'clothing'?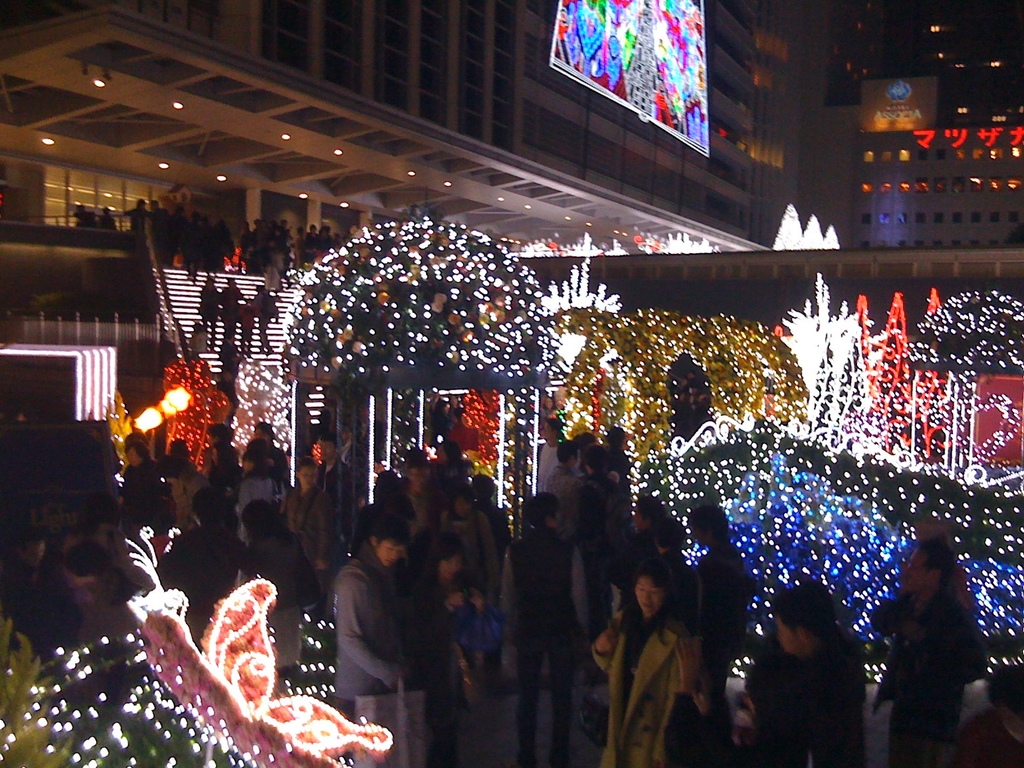
(left=427, top=512, right=509, bottom=590)
